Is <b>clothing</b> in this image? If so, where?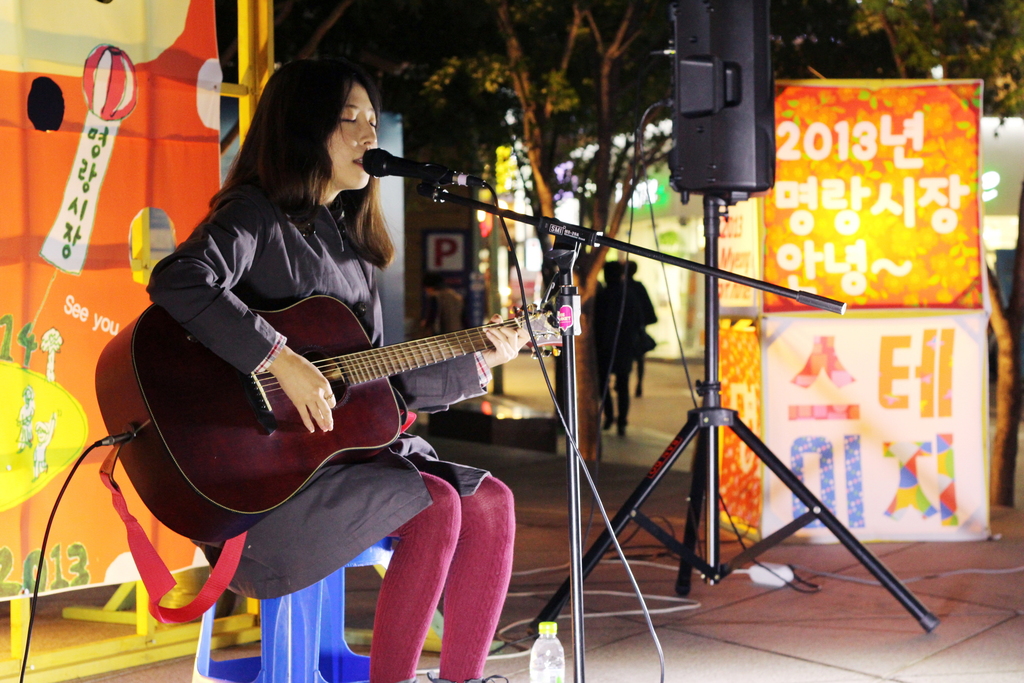
Yes, at BBox(154, 142, 526, 586).
